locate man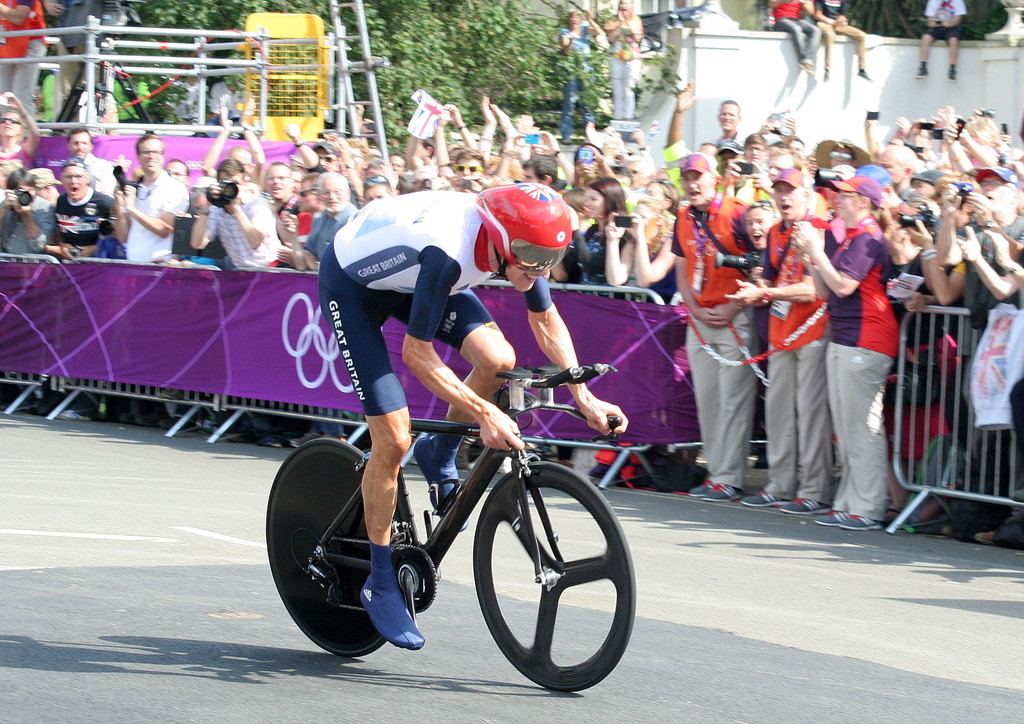
rect(669, 154, 762, 501)
